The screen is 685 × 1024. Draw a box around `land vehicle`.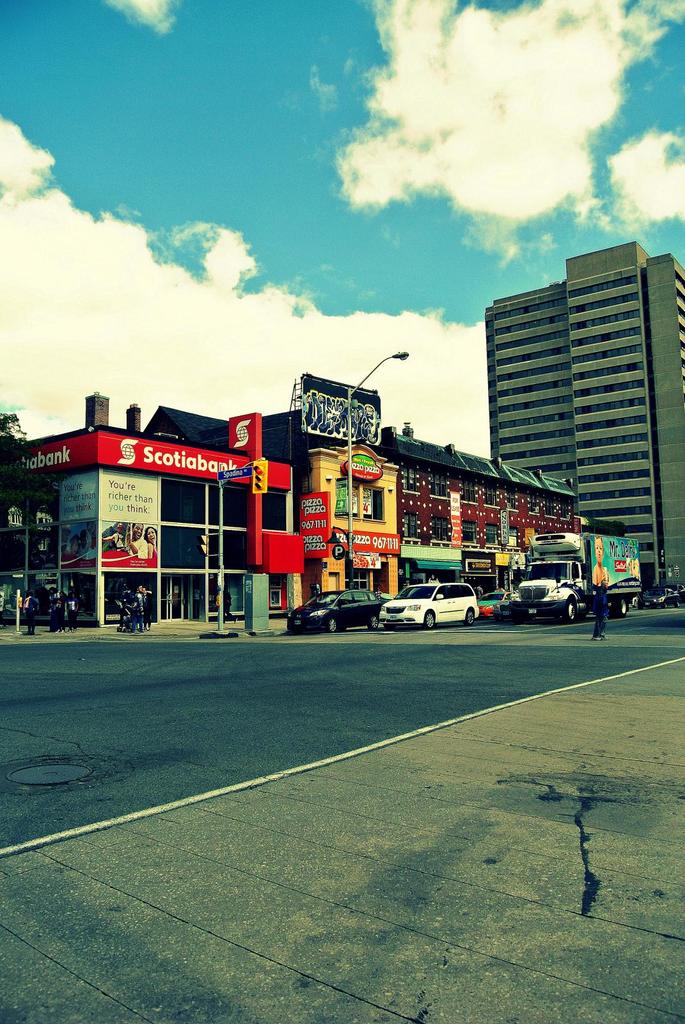
<bbox>634, 587, 682, 610</bbox>.
